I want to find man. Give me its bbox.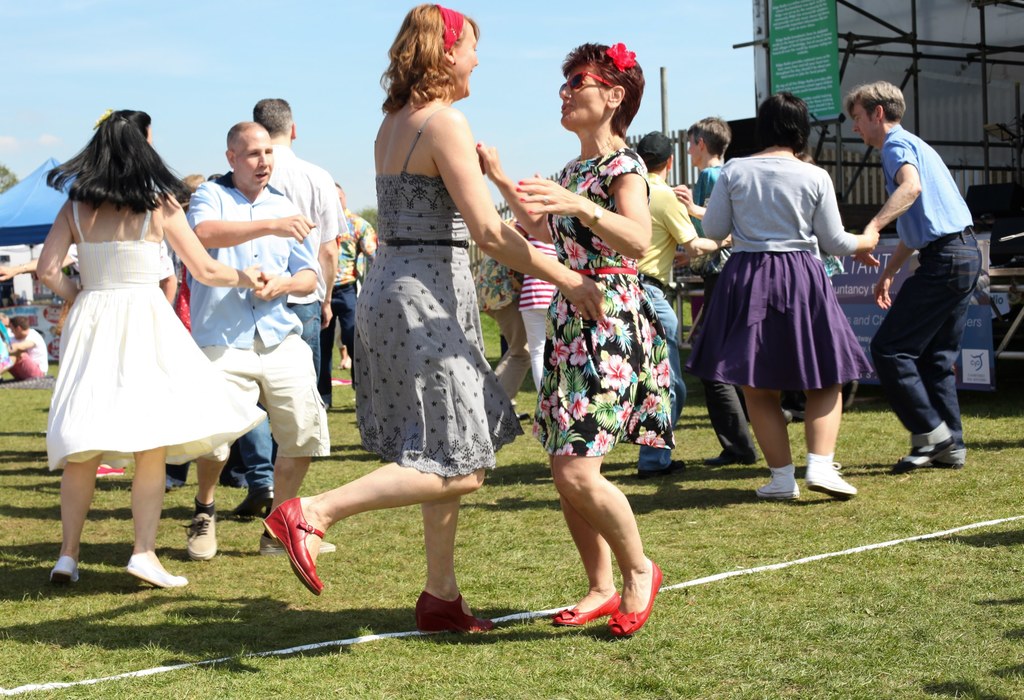
851, 82, 992, 486.
